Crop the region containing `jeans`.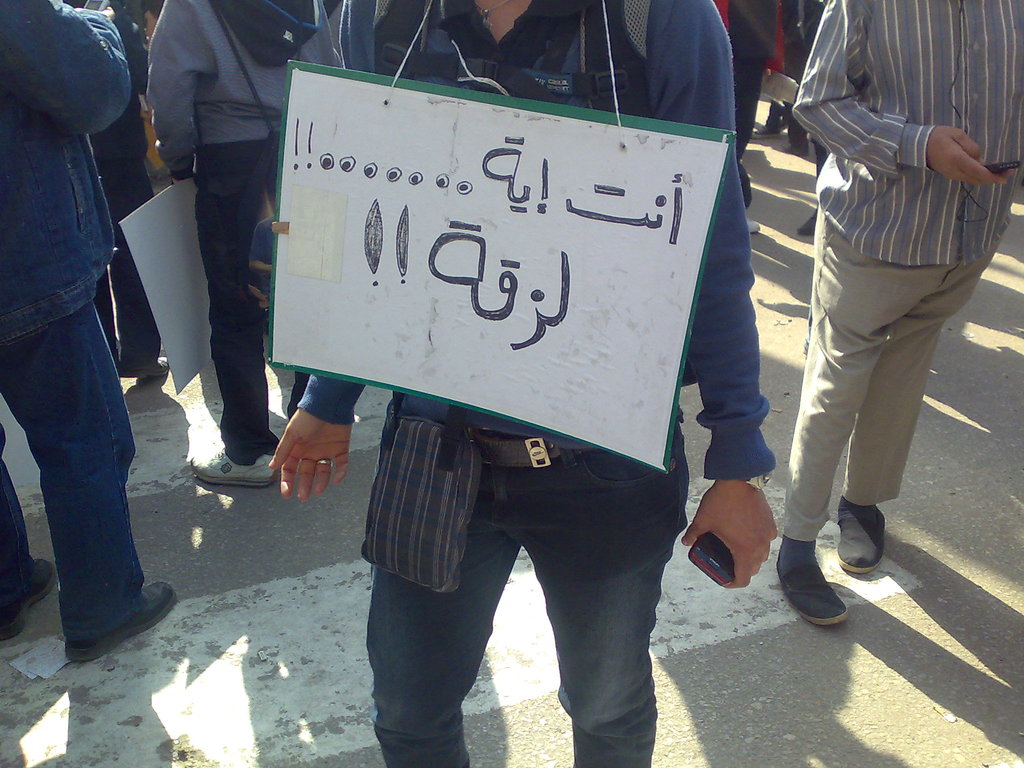
Crop region: region(200, 137, 276, 451).
